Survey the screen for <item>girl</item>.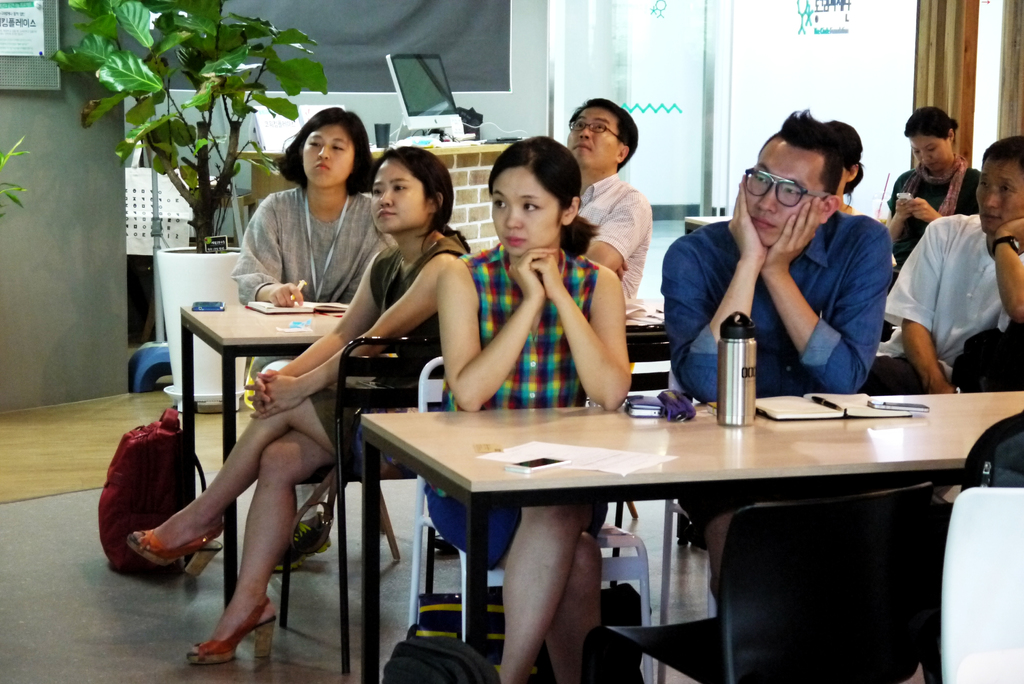
Survey found: box(230, 107, 397, 574).
